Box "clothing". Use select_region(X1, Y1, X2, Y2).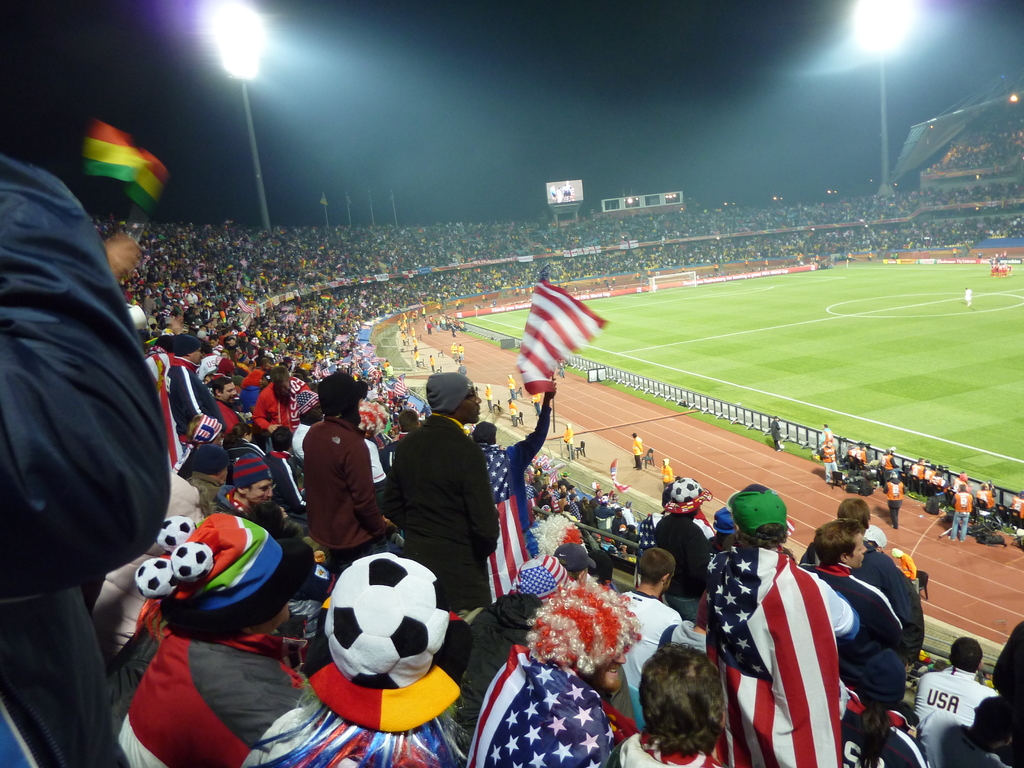
select_region(269, 453, 308, 513).
